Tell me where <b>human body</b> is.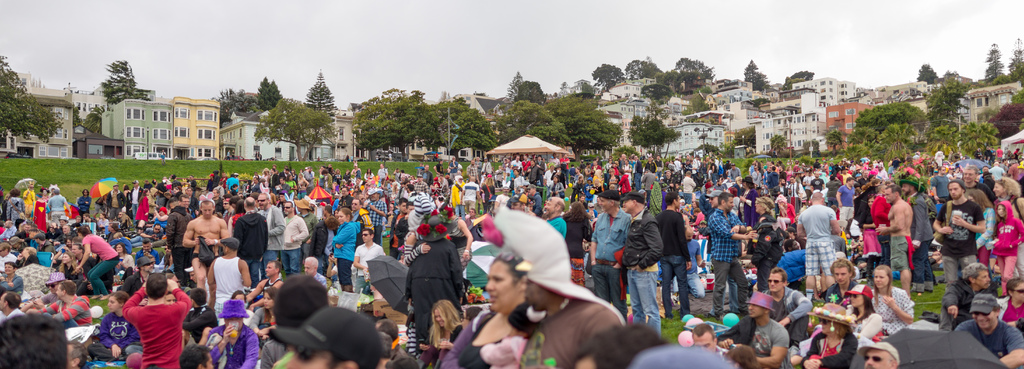
<b>human body</b> is at <region>811, 174, 824, 195</region>.
